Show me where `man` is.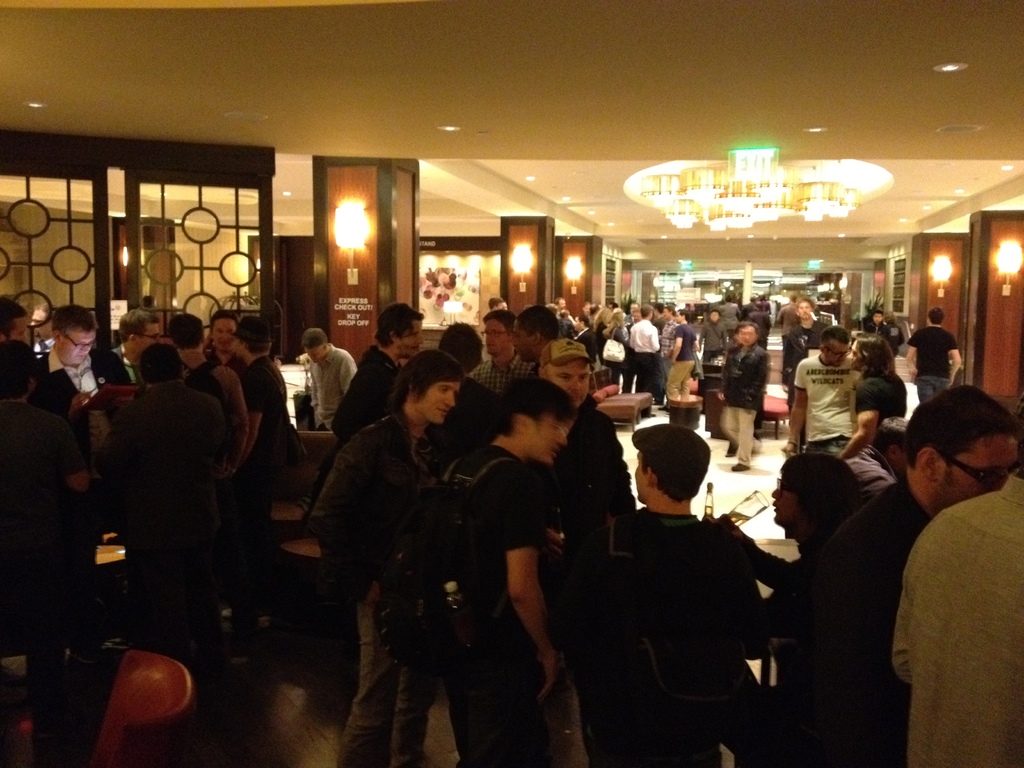
`man` is at {"x1": 0, "y1": 294, "x2": 28, "y2": 339}.
